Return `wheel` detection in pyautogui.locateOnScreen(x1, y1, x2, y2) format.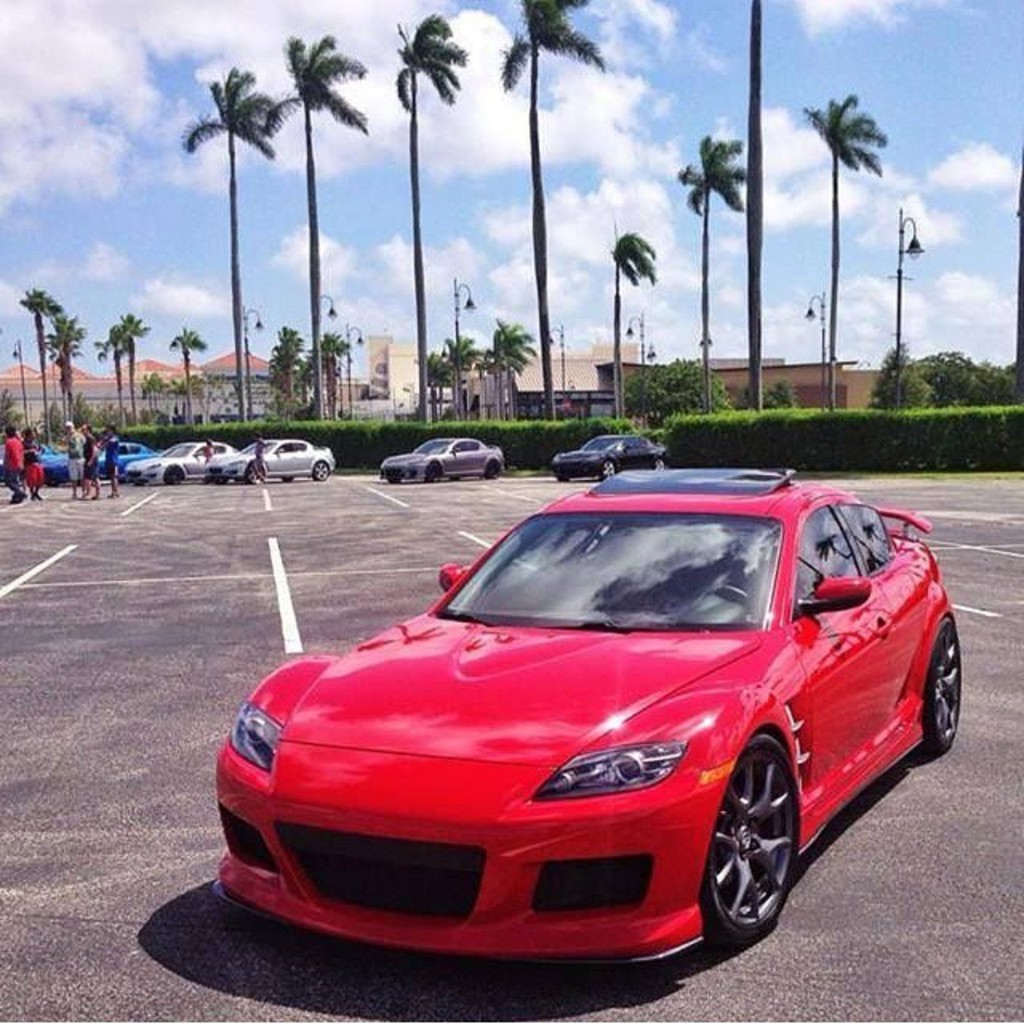
pyautogui.locateOnScreen(314, 462, 330, 480).
